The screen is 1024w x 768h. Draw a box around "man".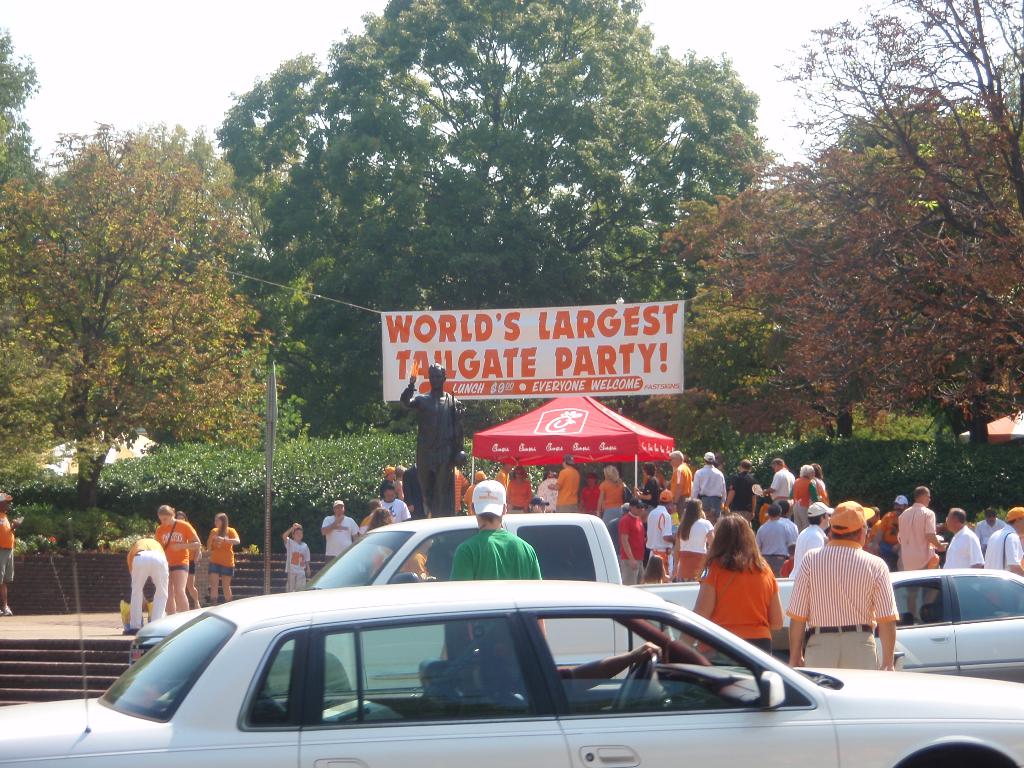
(left=549, top=456, right=578, bottom=512).
